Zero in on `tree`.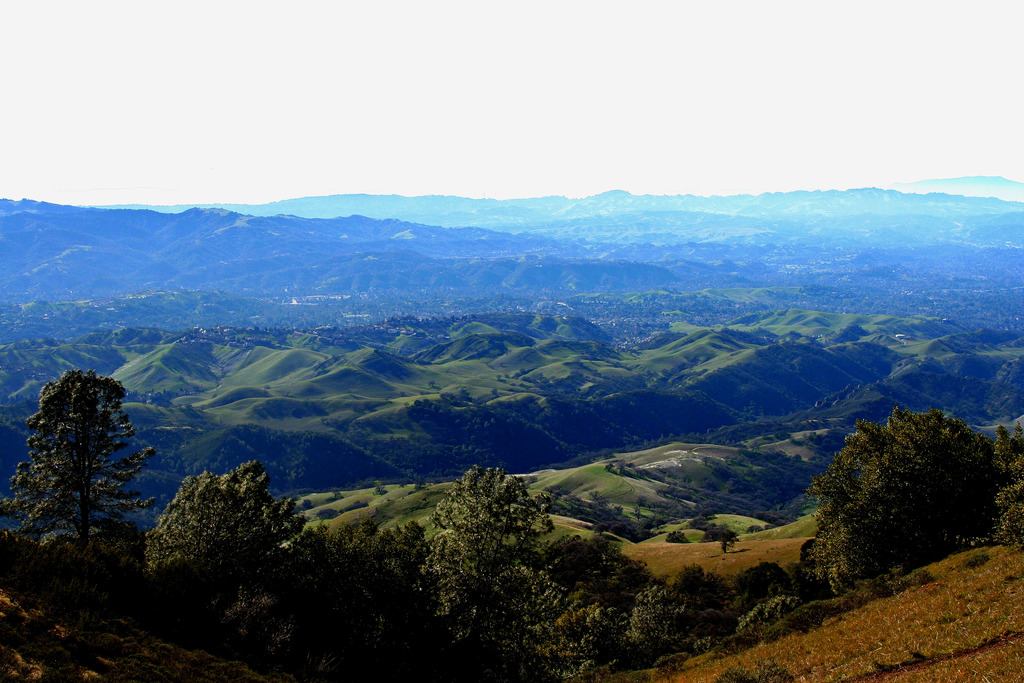
Zeroed in: [left=803, top=401, right=996, bottom=593].
